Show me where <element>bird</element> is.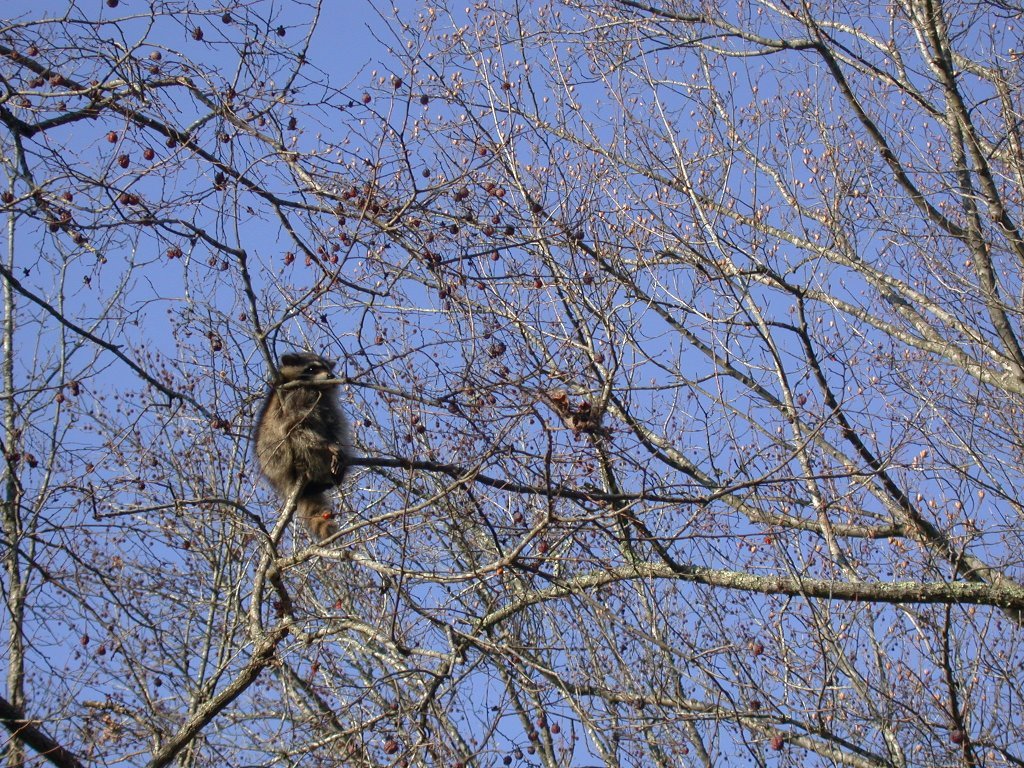
<element>bird</element> is at 266,343,386,549.
